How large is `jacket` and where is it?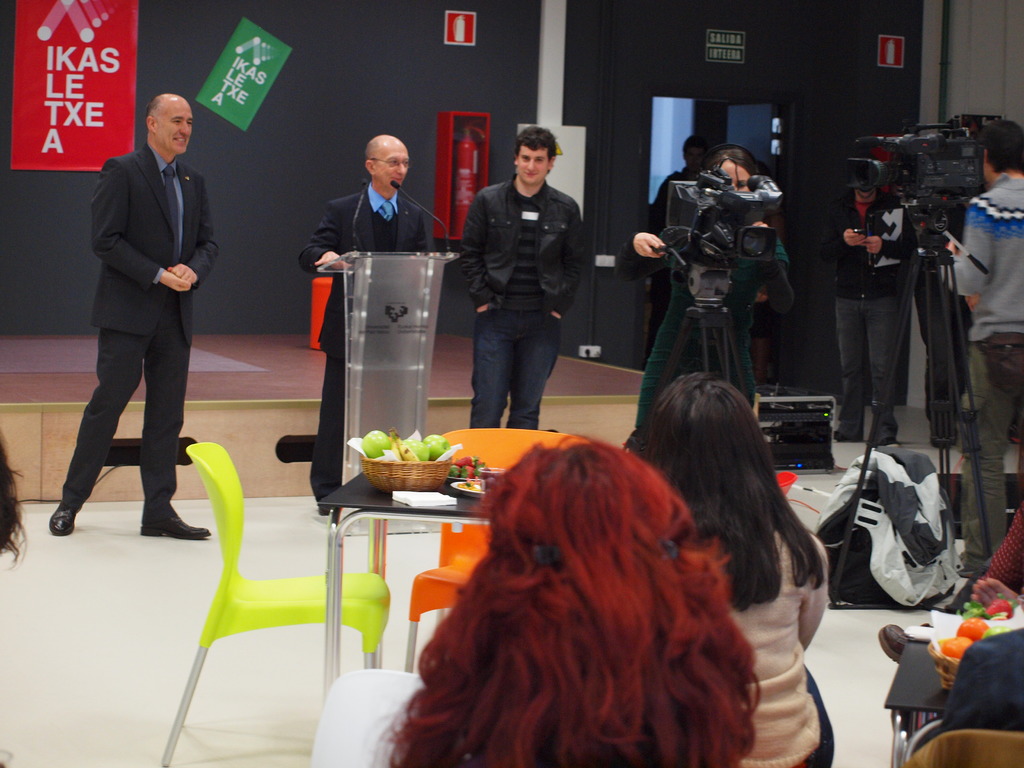
Bounding box: 716/522/831/767.
